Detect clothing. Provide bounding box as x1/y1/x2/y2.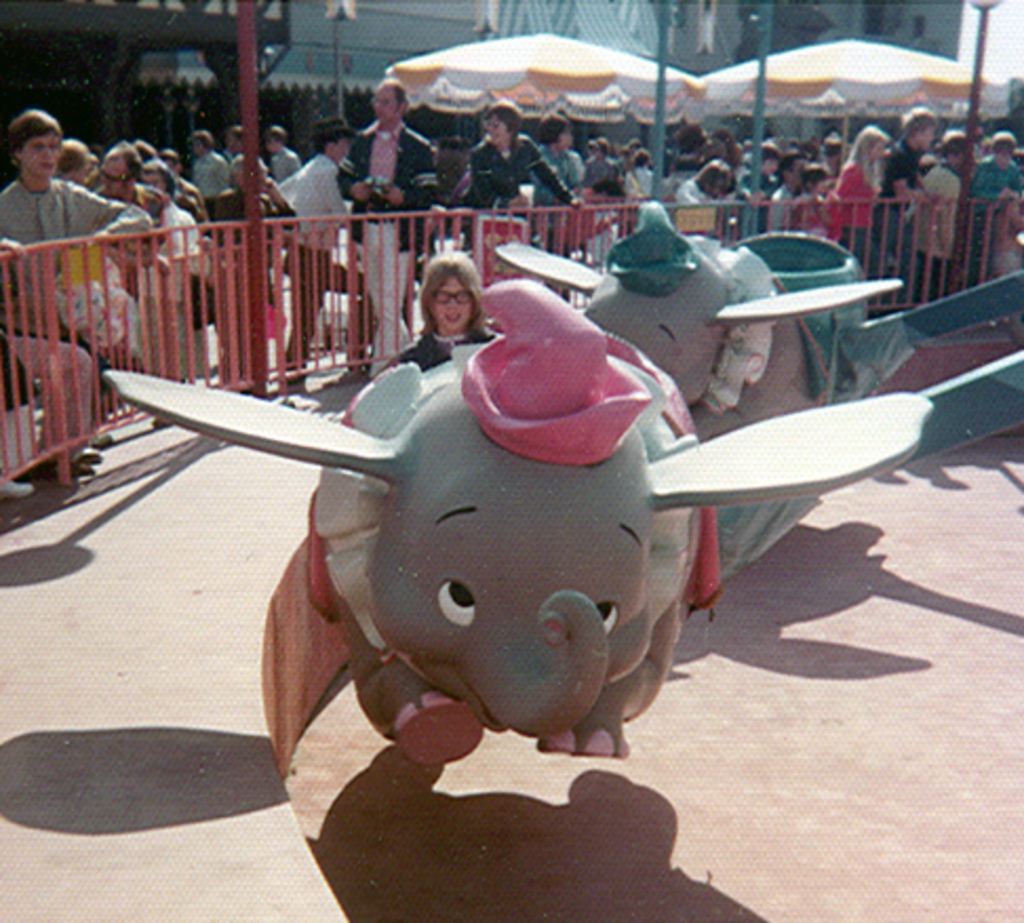
872/143/912/266.
